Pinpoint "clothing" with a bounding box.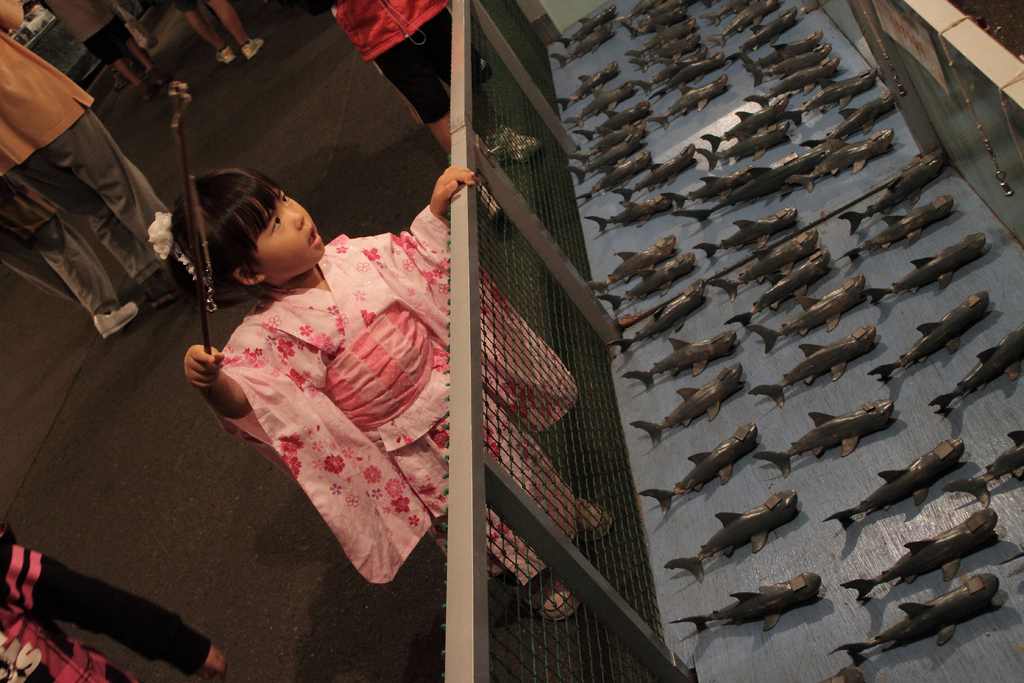
box=[0, 27, 173, 283].
